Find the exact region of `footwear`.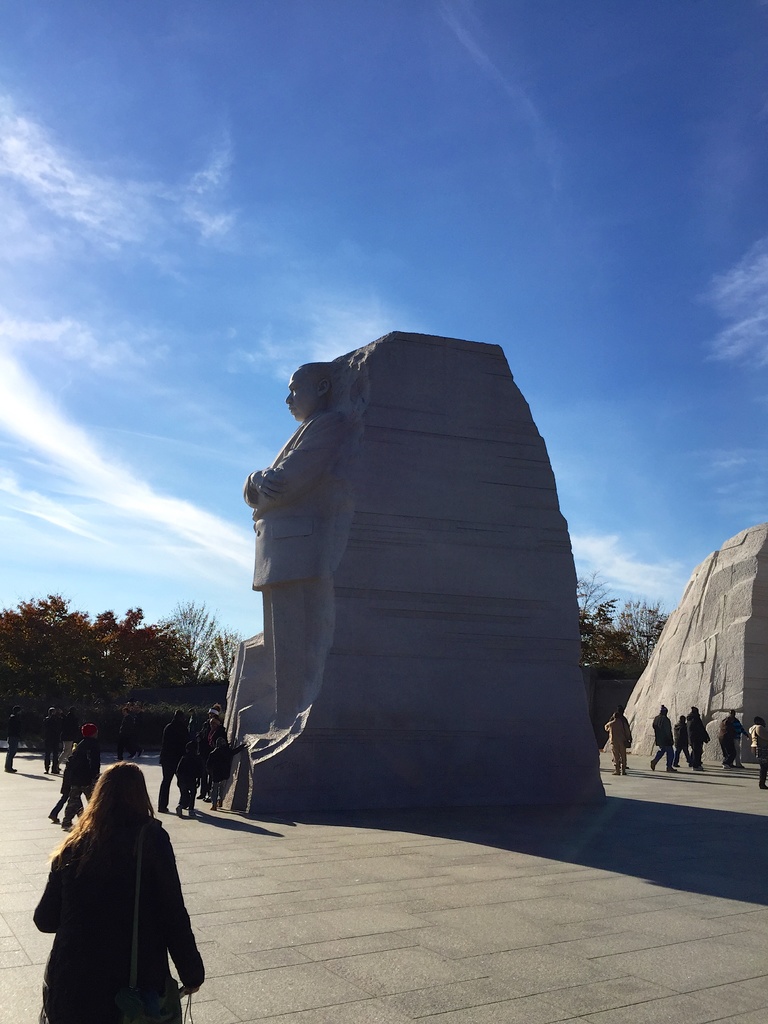
Exact region: <region>173, 805, 182, 817</region>.
